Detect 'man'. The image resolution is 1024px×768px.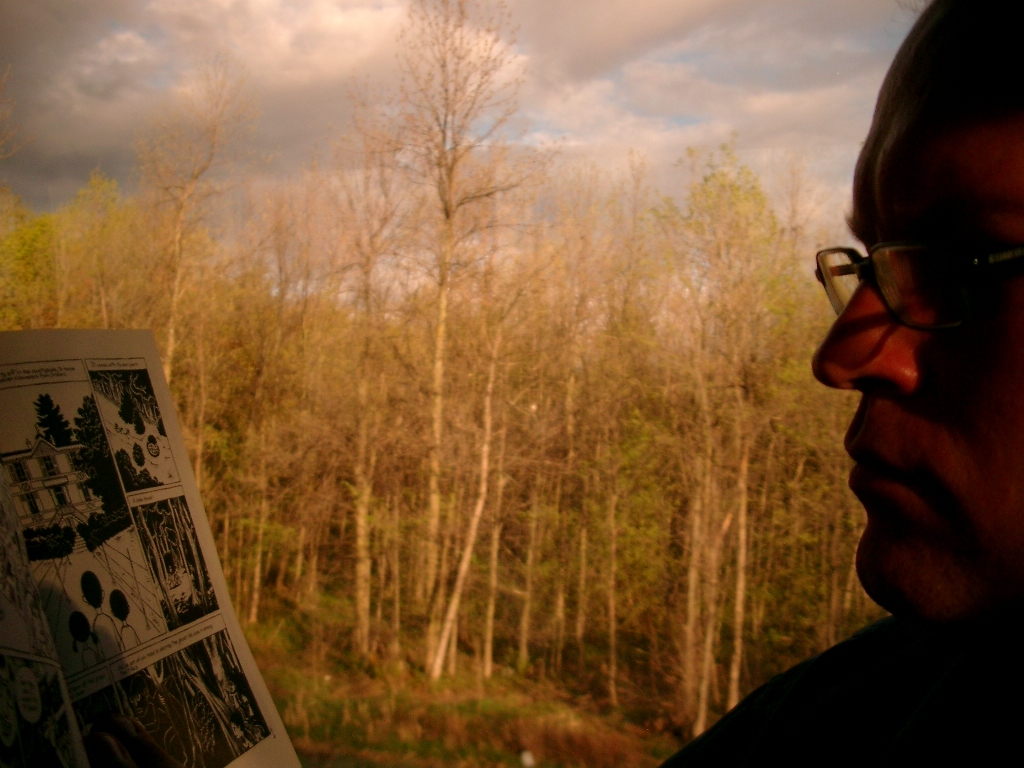
region(652, 0, 1023, 767).
